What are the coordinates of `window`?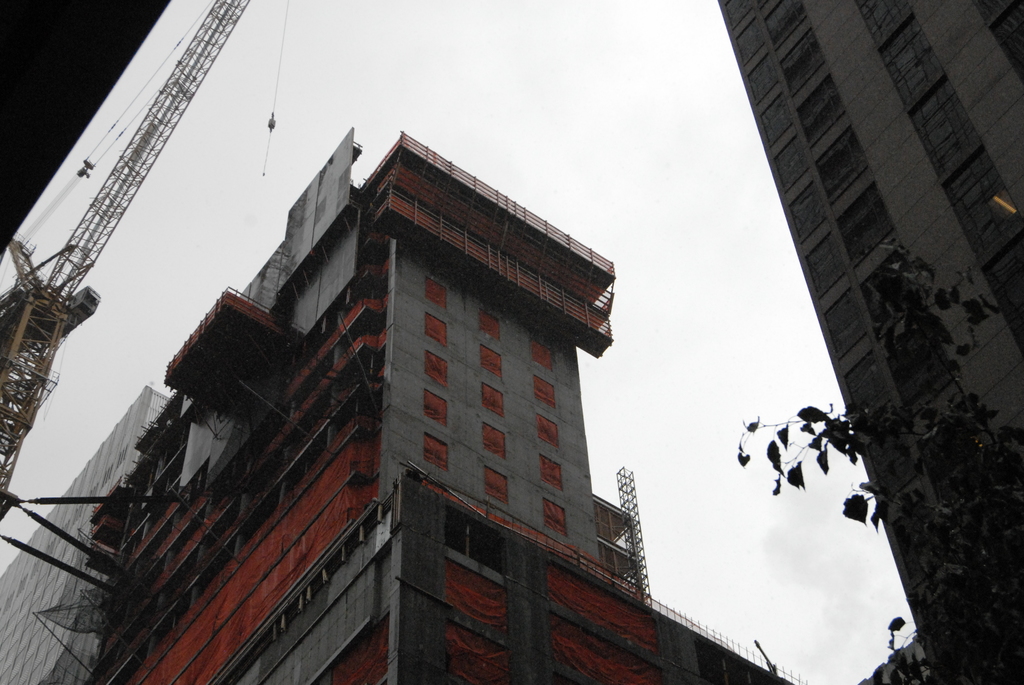
crop(543, 451, 563, 483).
